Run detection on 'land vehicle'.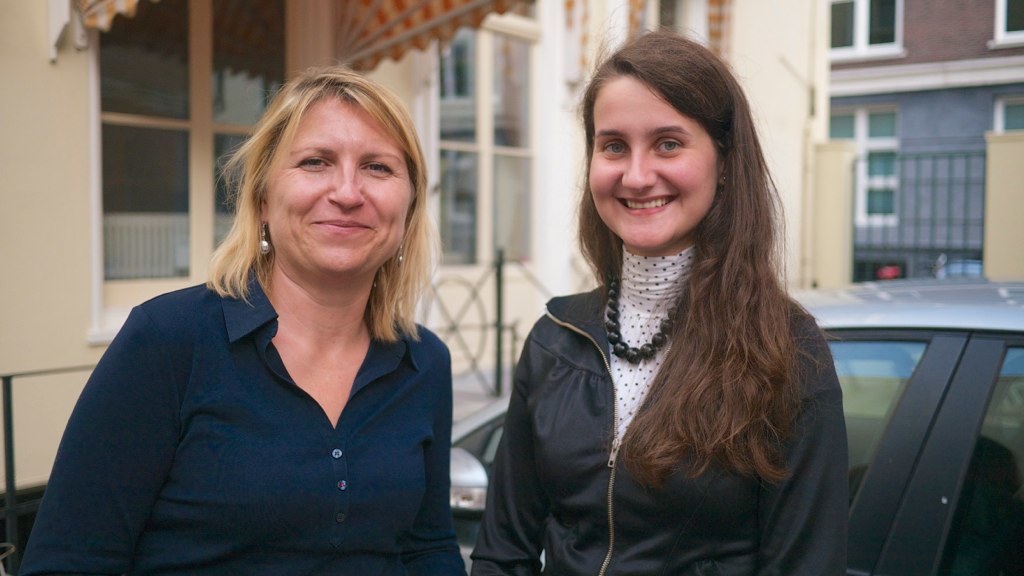
Result: [447, 279, 1023, 575].
